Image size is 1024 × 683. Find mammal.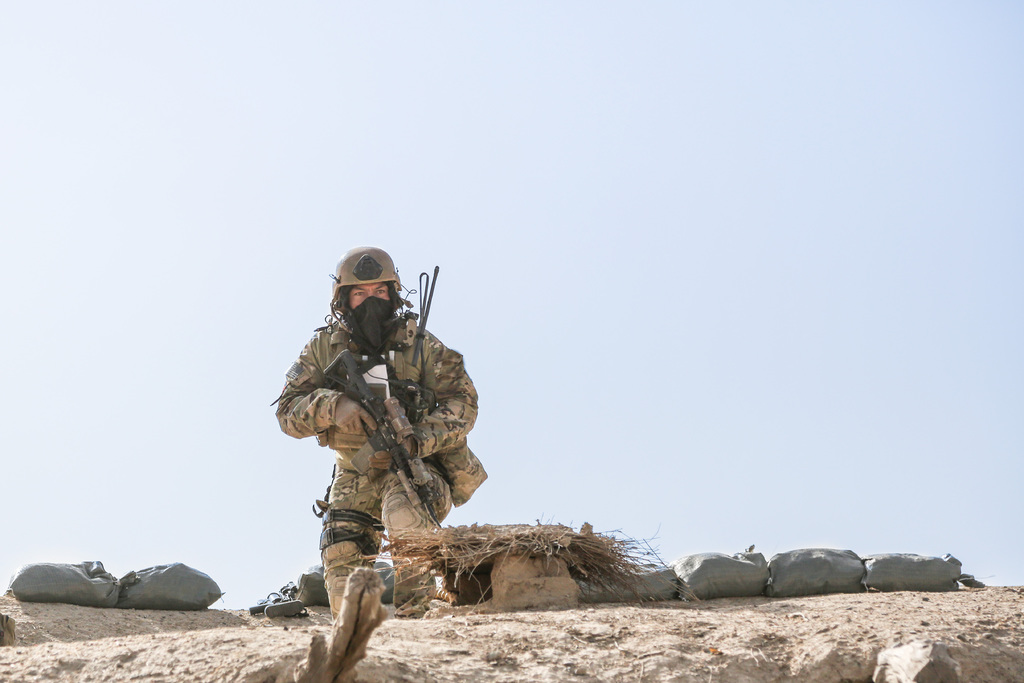
rect(273, 292, 477, 635).
